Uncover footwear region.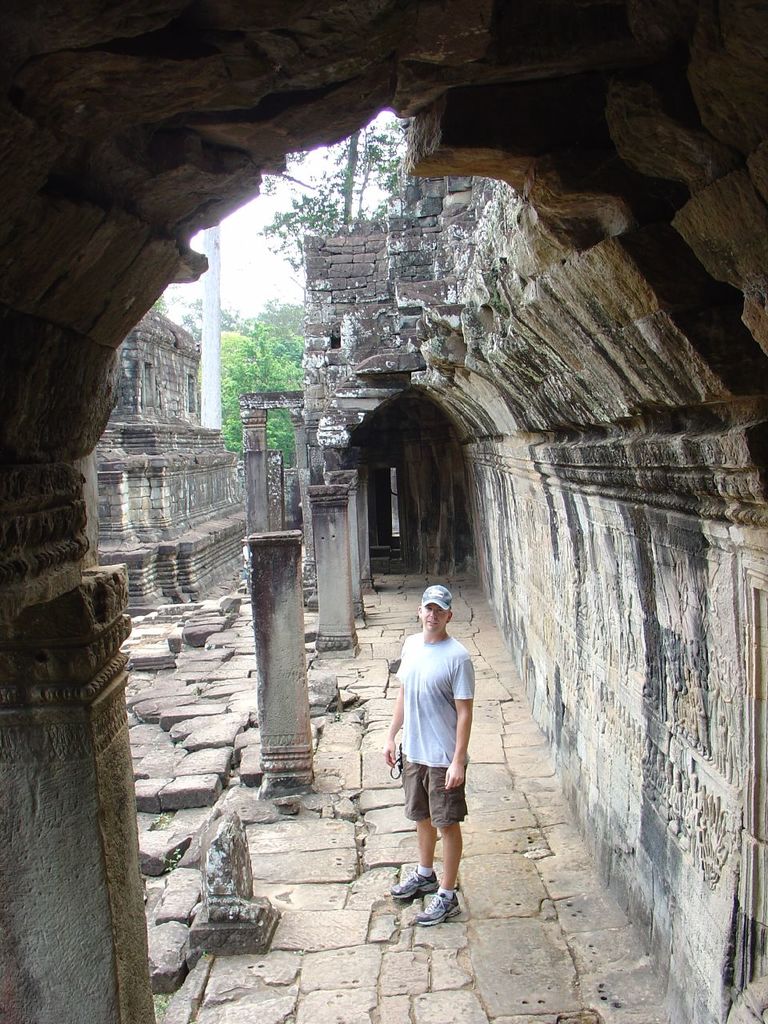
Uncovered: left=416, top=883, right=458, bottom=933.
